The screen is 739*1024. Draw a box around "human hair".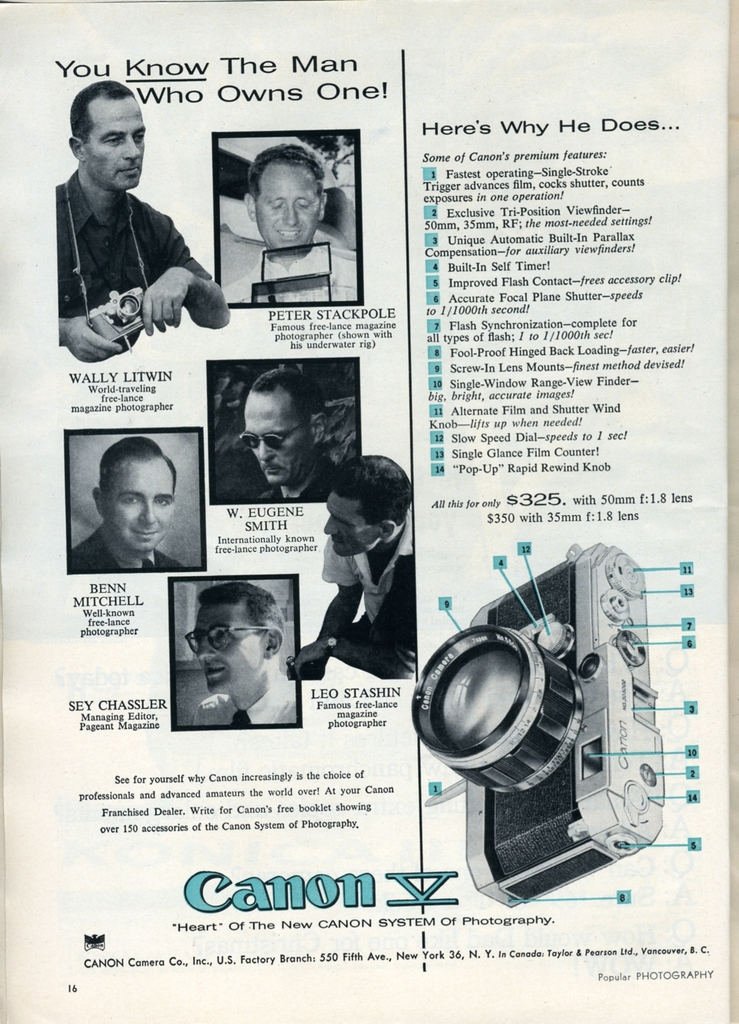
[left=195, top=584, right=289, bottom=641].
